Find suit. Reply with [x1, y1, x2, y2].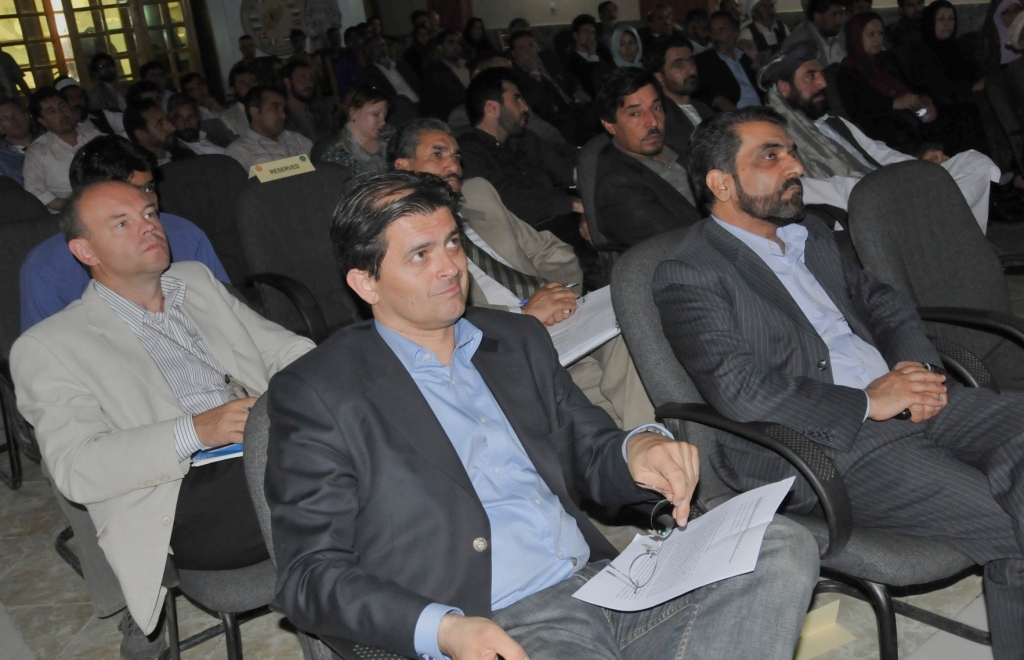
[677, 92, 715, 138].
